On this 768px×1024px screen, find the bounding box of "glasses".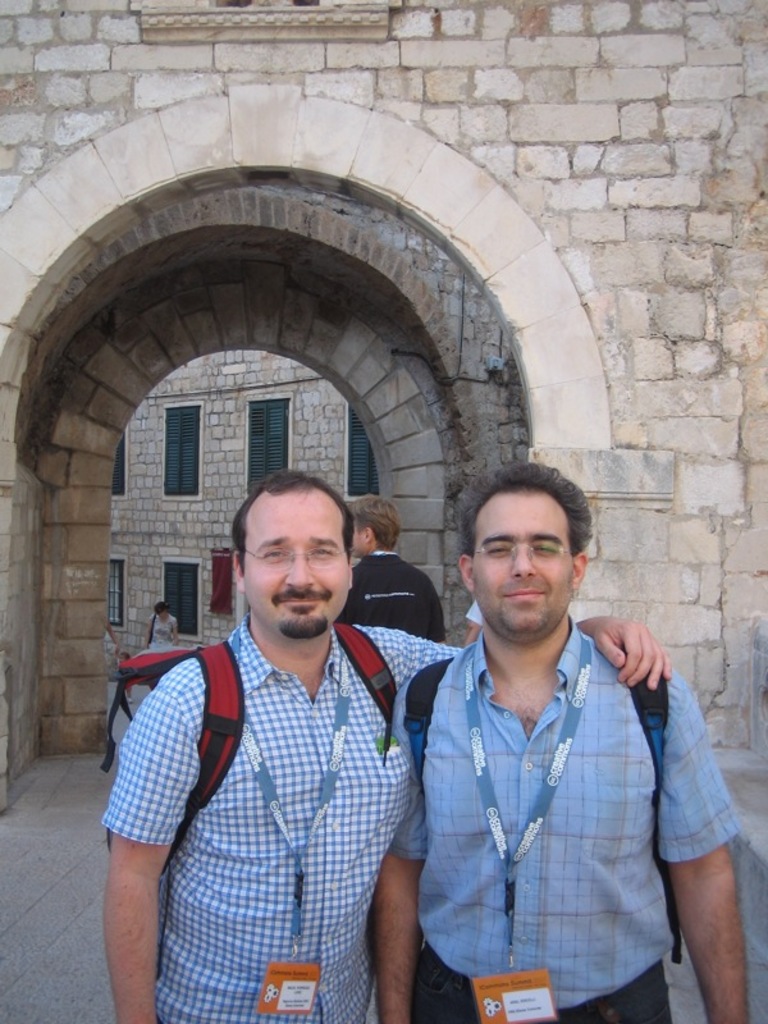
Bounding box: 463,540,579,564.
